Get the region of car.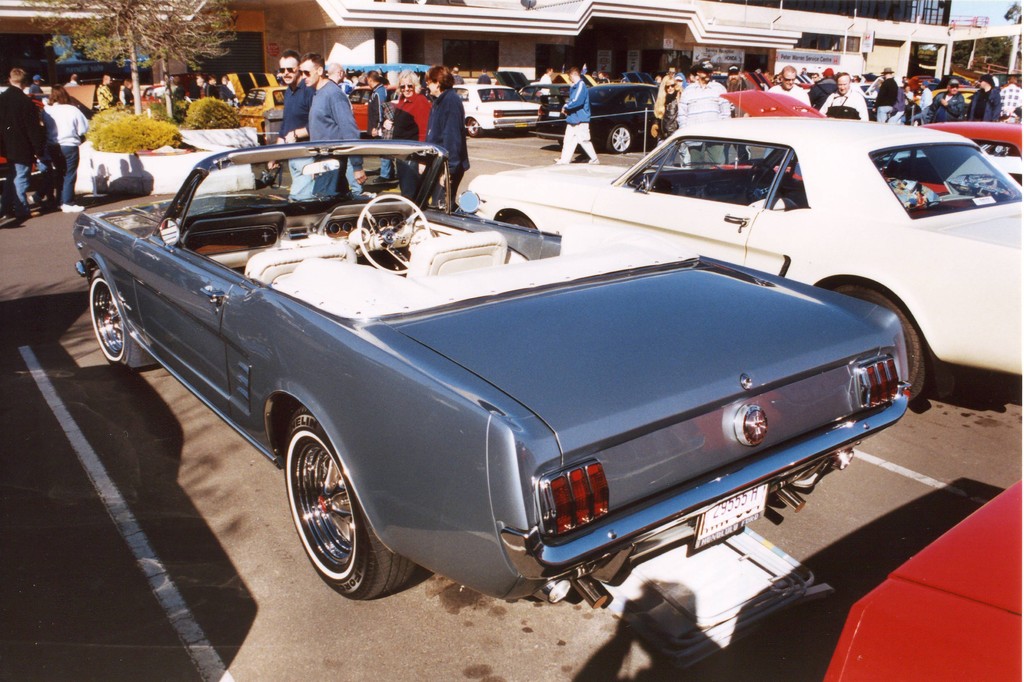
<region>74, 139, 914, 609</region>.
